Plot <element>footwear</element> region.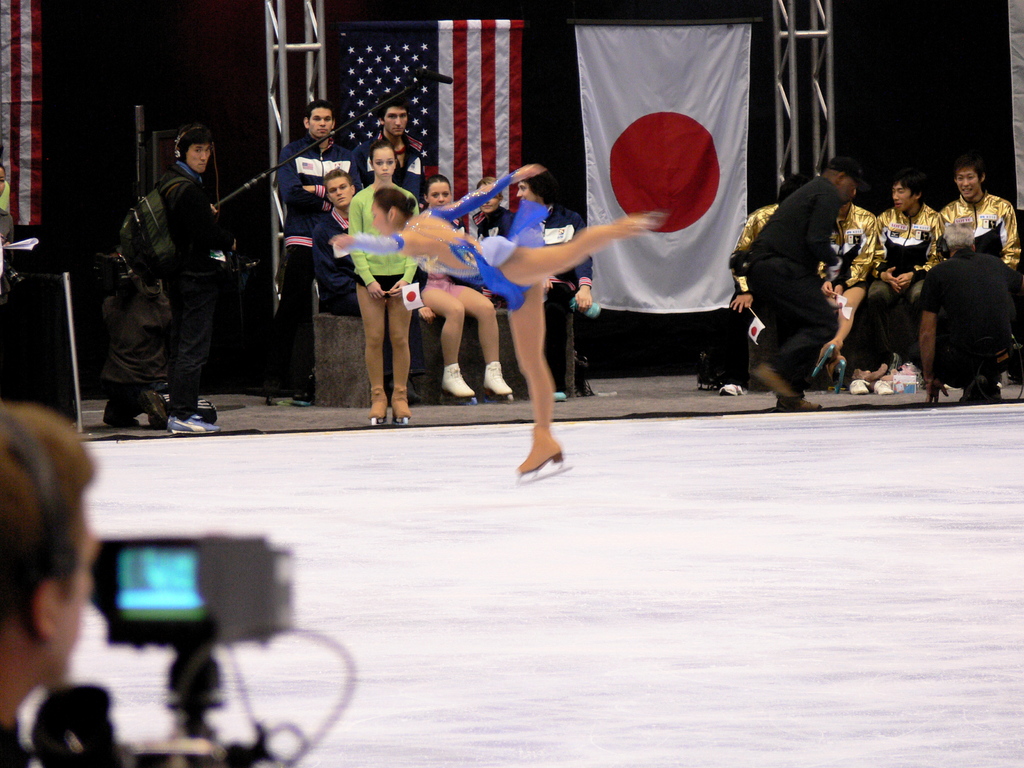
Plotted at x1=369, y1=387, x2=386, y2=418.
